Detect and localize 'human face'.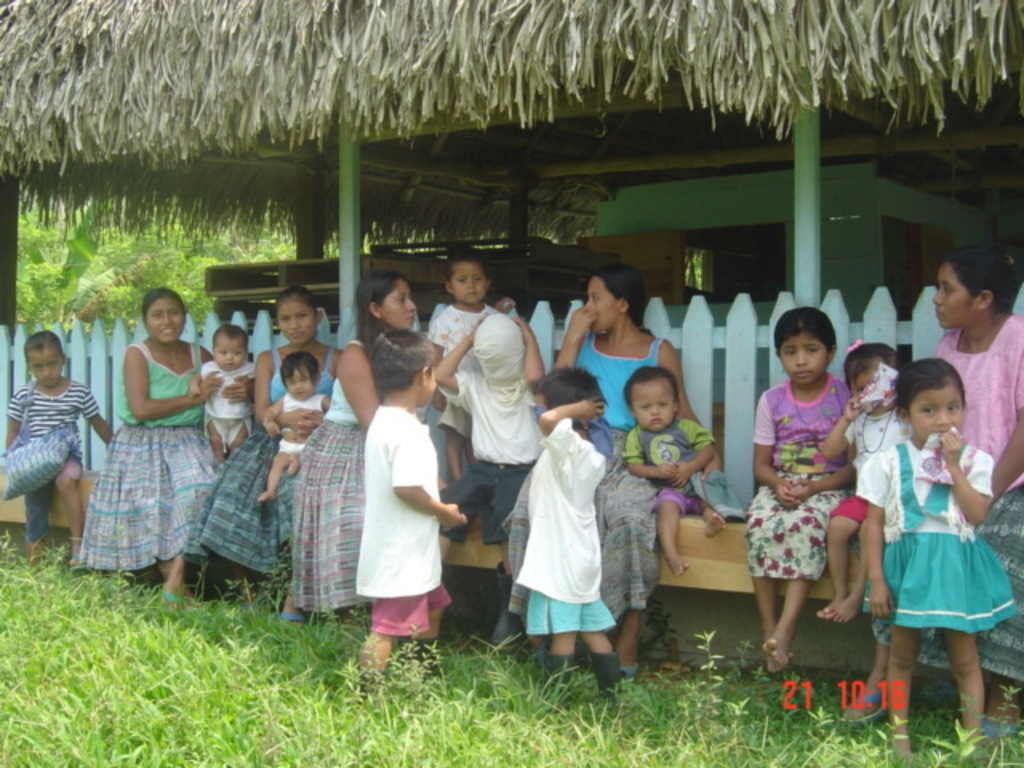
Localized at detection(147, 302, 182, 341).
